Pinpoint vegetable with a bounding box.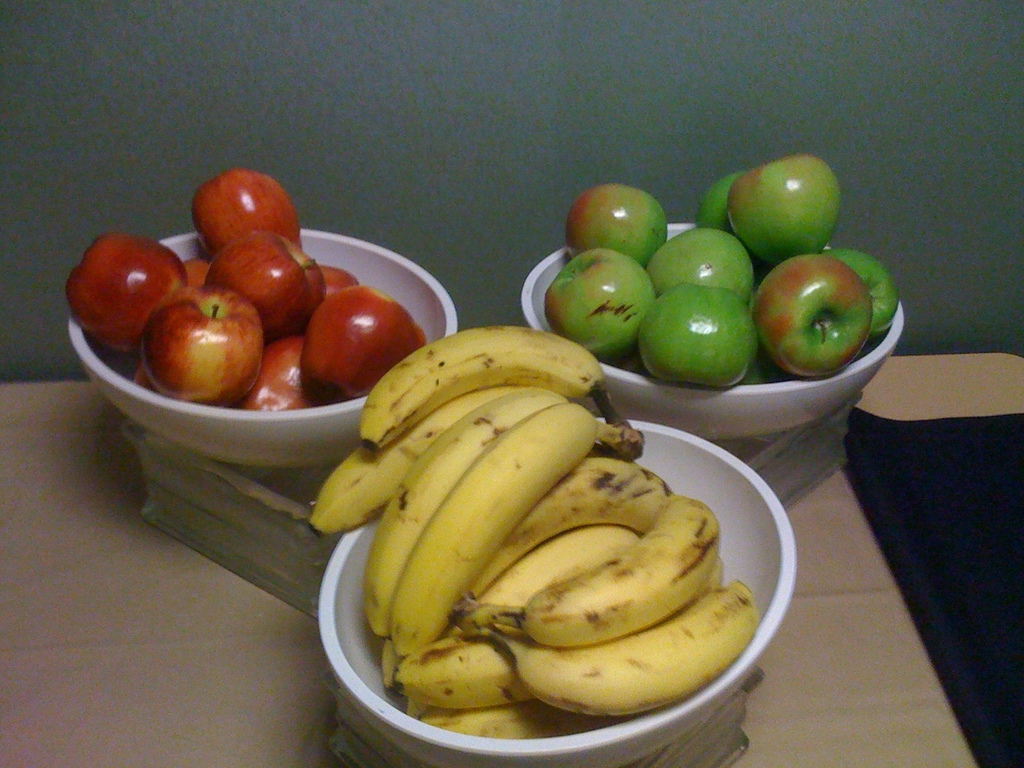
locate(141, 302, 248, 399).
